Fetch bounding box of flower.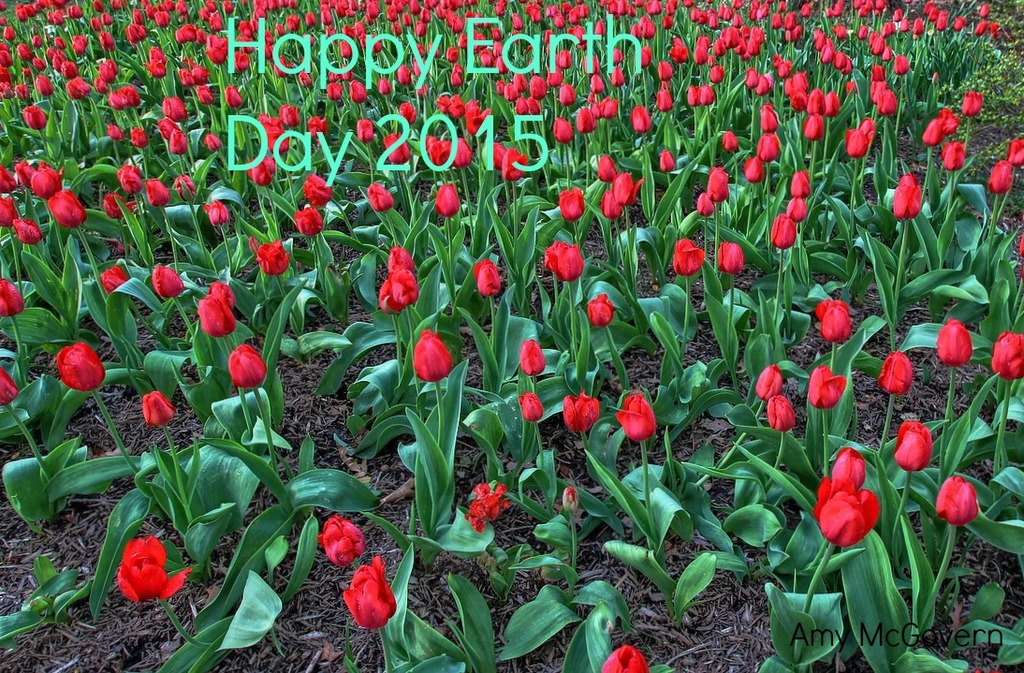
Bbox: {"left": 754, "top": 361, "right": 782, "bottom": 400}.
